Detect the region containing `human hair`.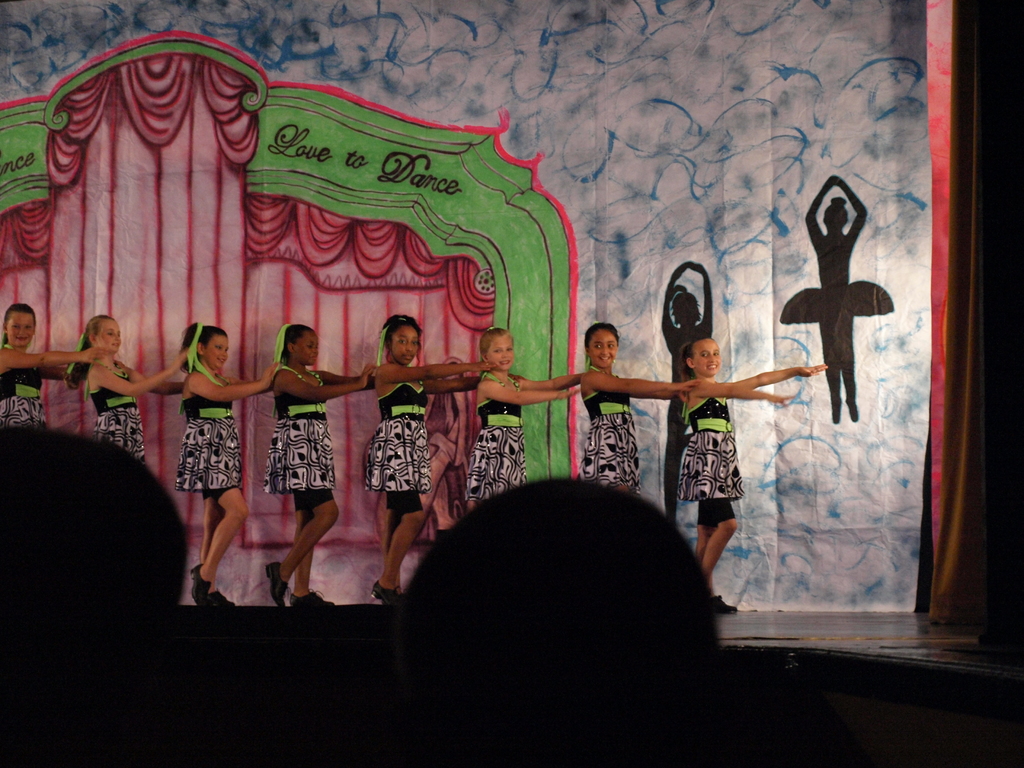
detection(176, 322, 230, 376).
